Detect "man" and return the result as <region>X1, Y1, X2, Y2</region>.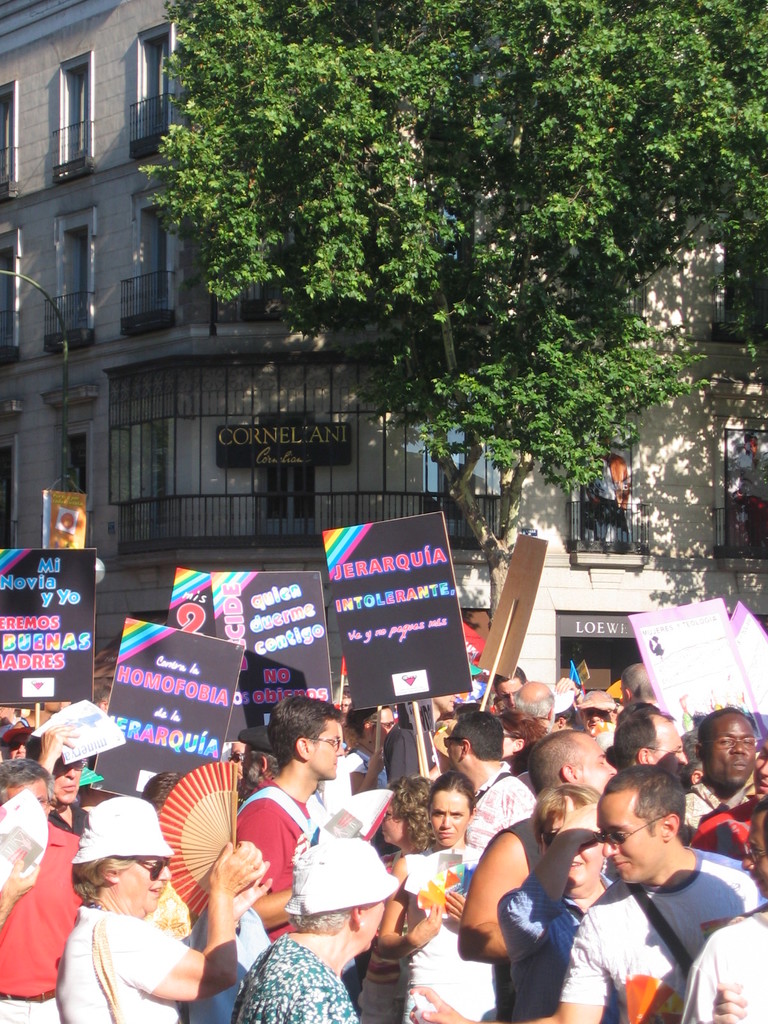
<region>493, 664, 532, 712</region>.
